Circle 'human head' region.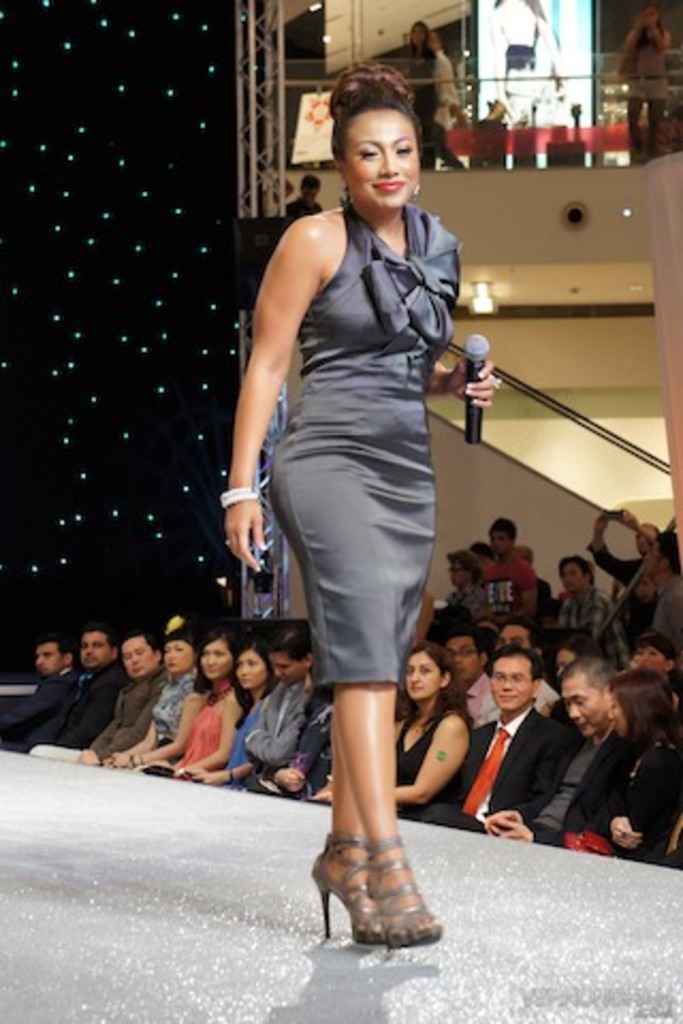
Region: [x1=30, y1=638, x2=75, y2=683].
